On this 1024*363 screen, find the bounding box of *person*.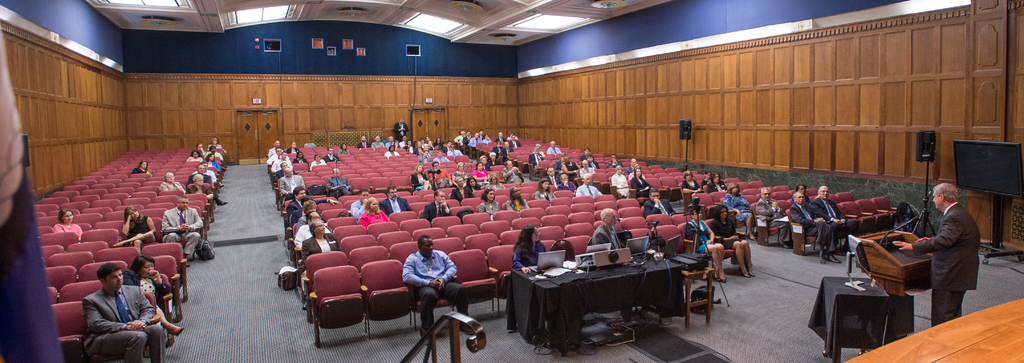
Bounding box: [594,205,623,251].
